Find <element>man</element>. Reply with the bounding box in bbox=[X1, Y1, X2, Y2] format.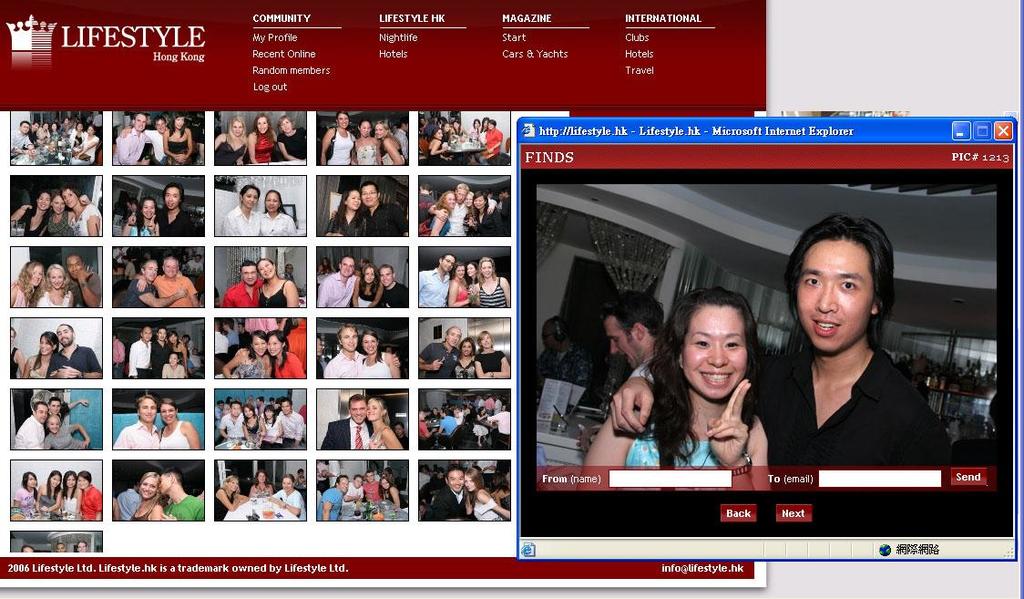
bbox=[326, 324, 399, 376].
